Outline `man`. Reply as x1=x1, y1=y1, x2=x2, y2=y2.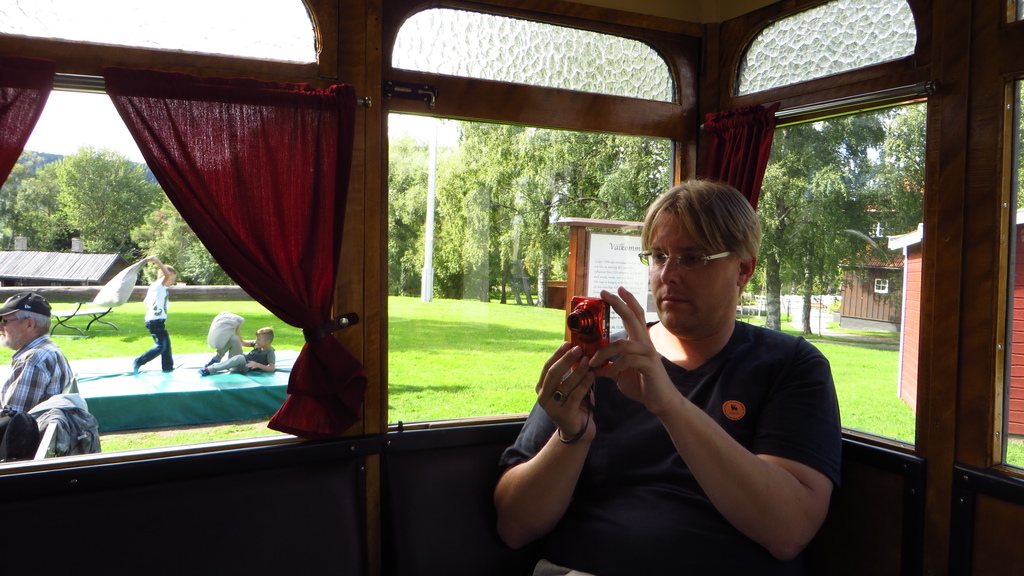
x1=0, y1=292, x2=81, y2=415.
